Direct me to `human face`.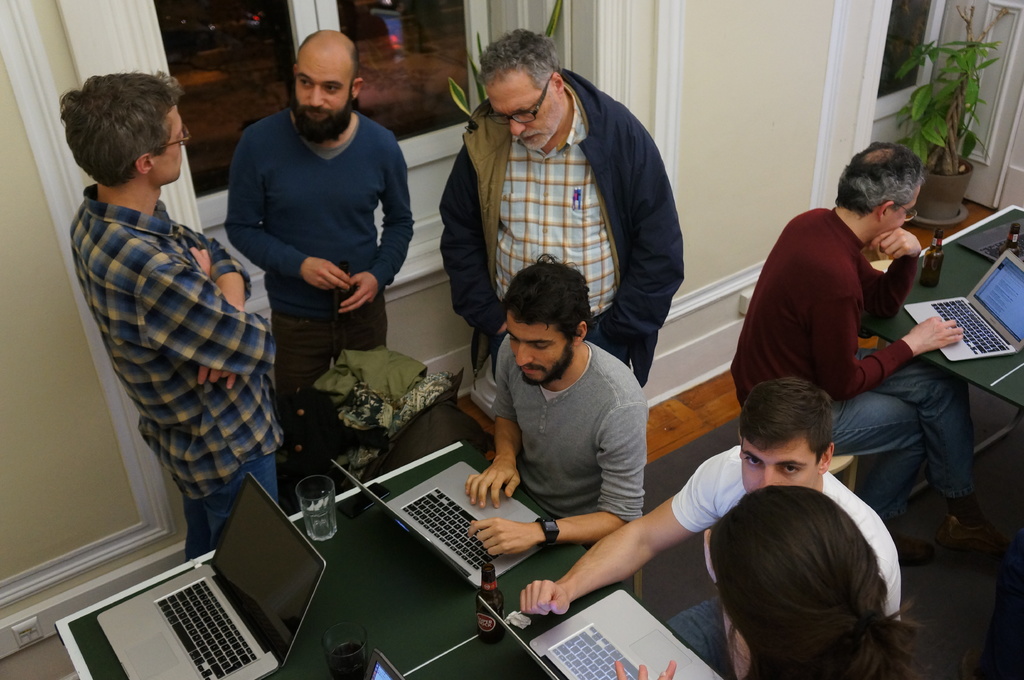
Direction: rect(489, 88, 563, 150).
